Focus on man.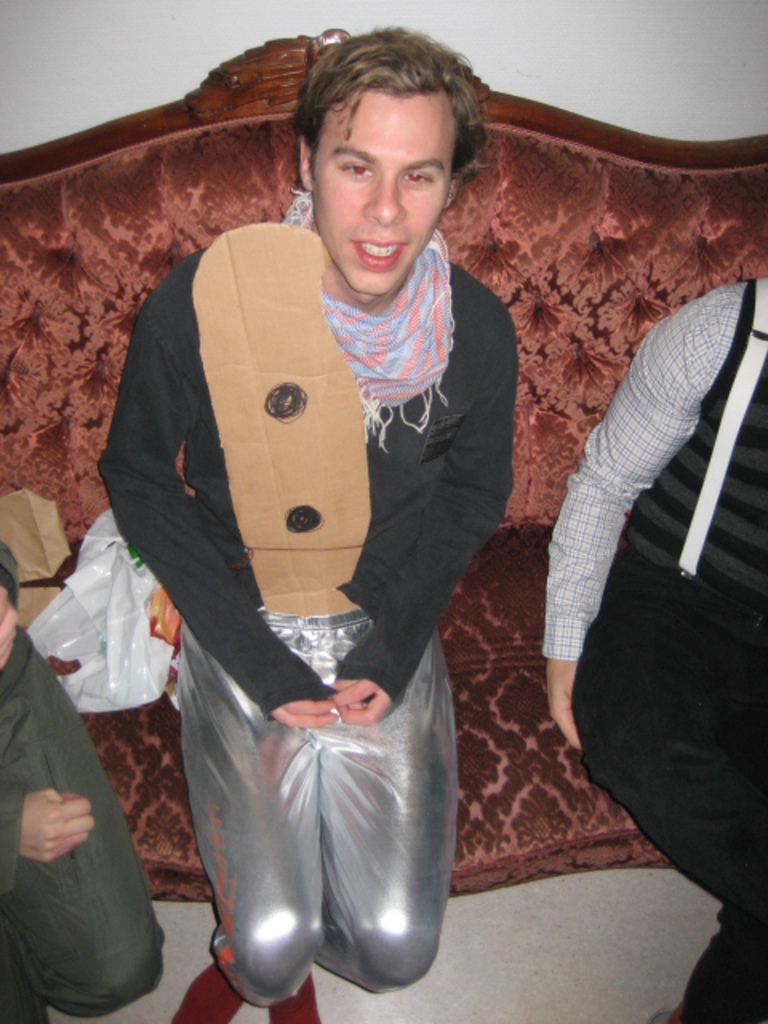
Focused at pyautogui.locateOnScreen(96, 32, 512, 1016).
